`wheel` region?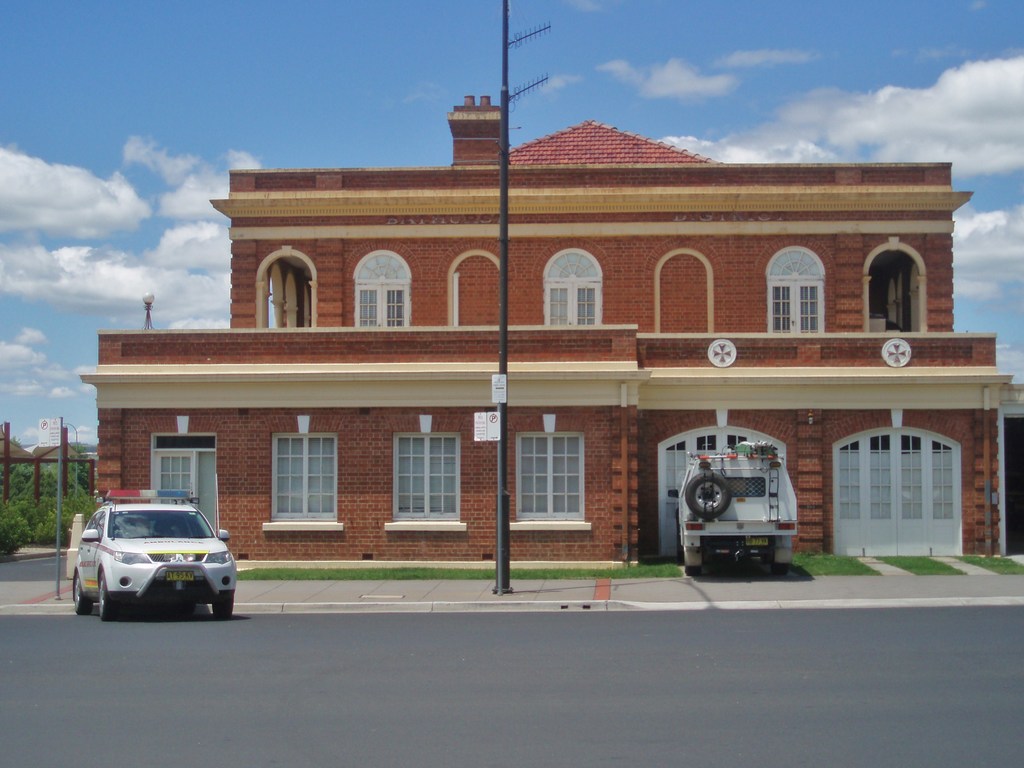
region(97, 586, 117, 615)
